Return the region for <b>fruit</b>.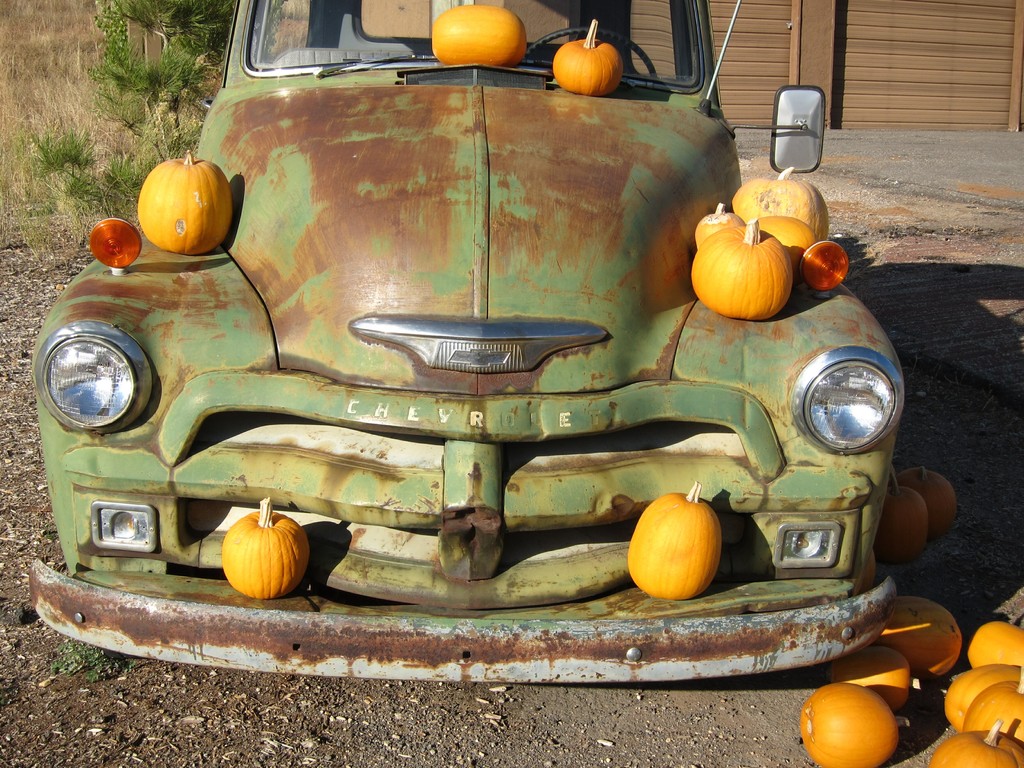
x1=814 y1=677 x2=901 y2=766.
